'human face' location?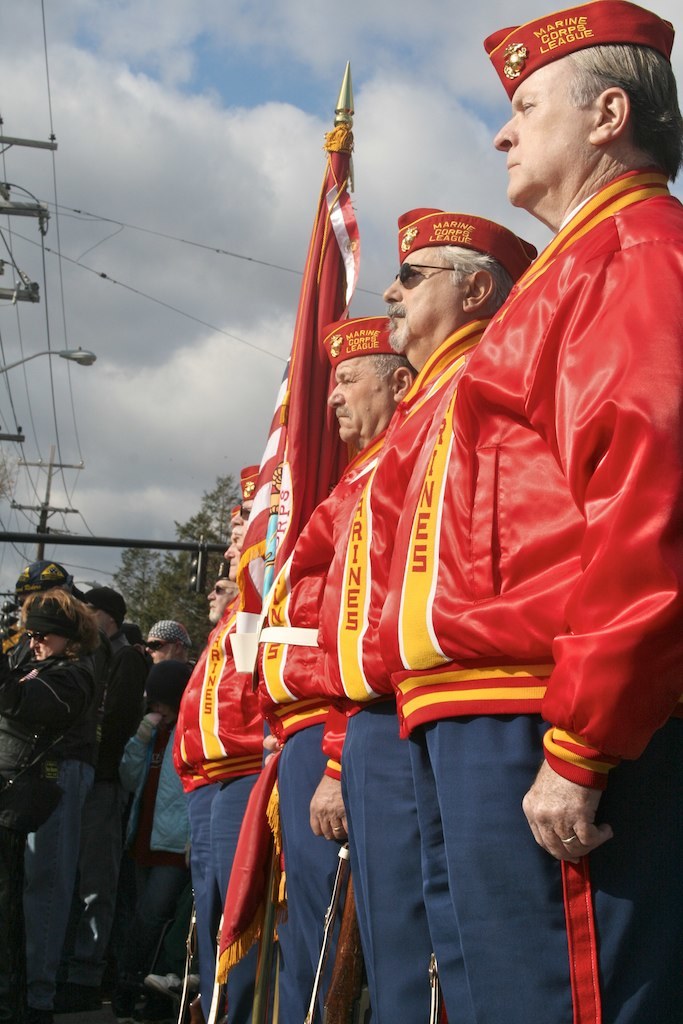
bbox(491, 67, 591, 212)
